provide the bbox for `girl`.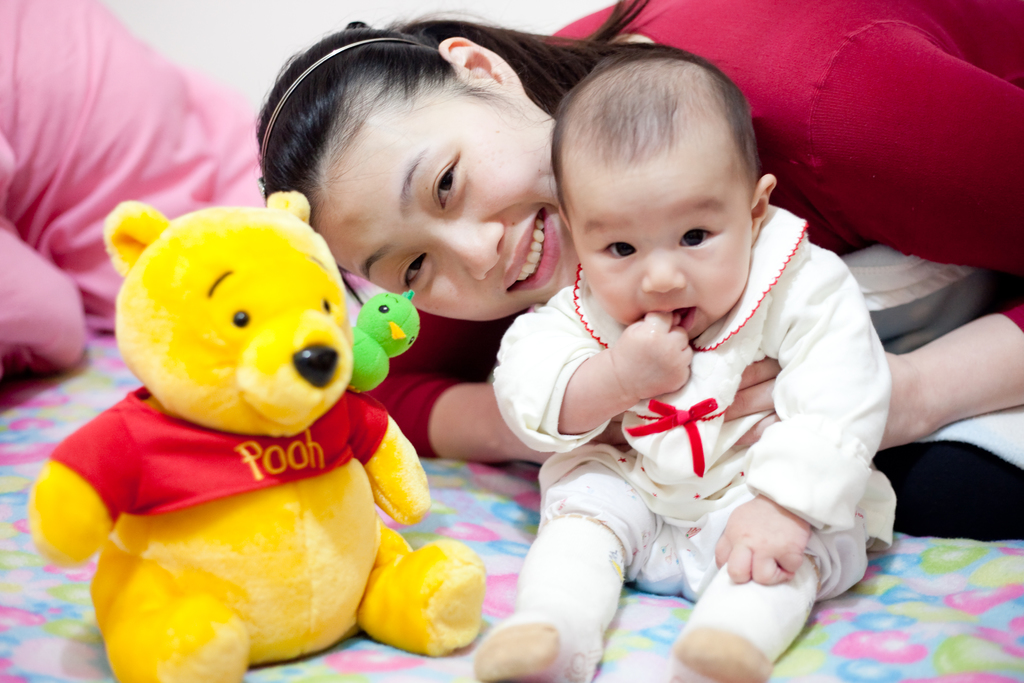
470/44/895/682.
